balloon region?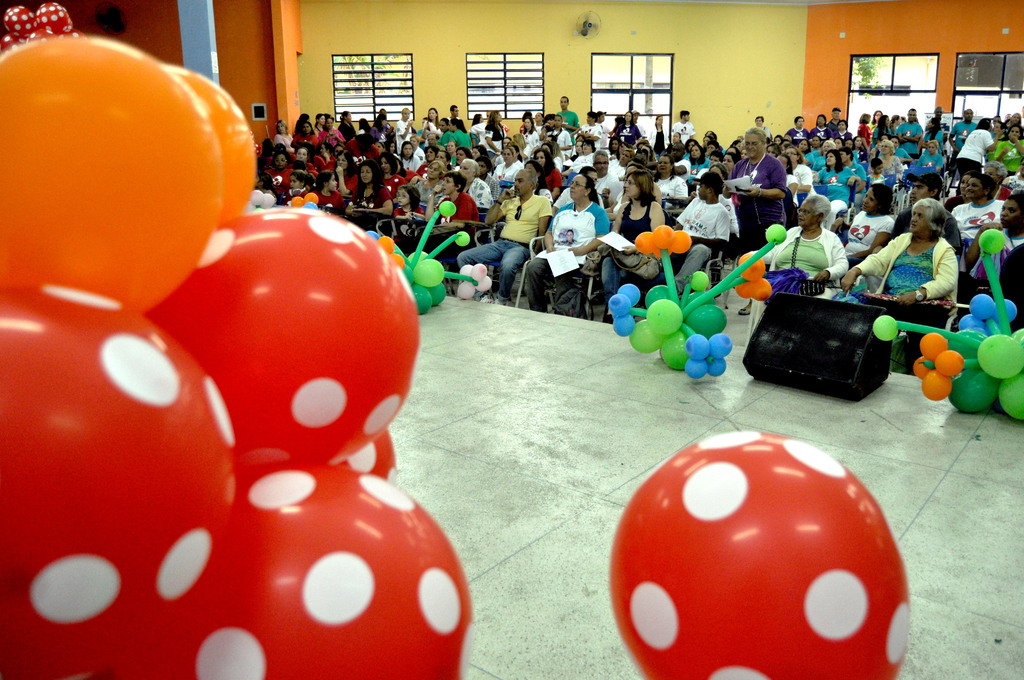
crop(609, 311, 637, 336)
